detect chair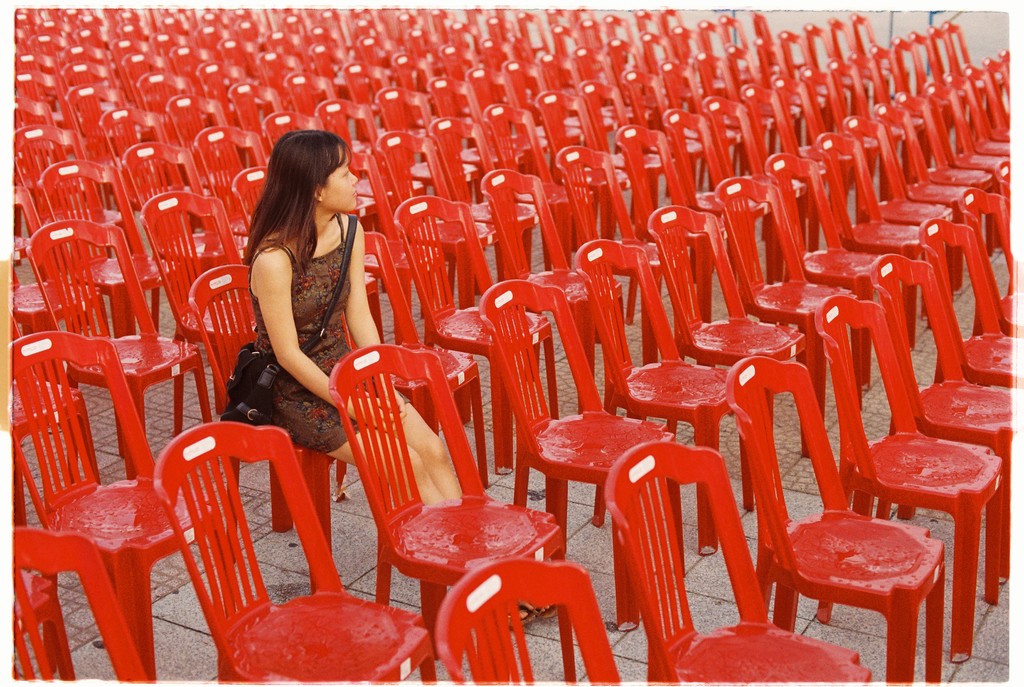
<region>328, 344, 578, 682</region>
